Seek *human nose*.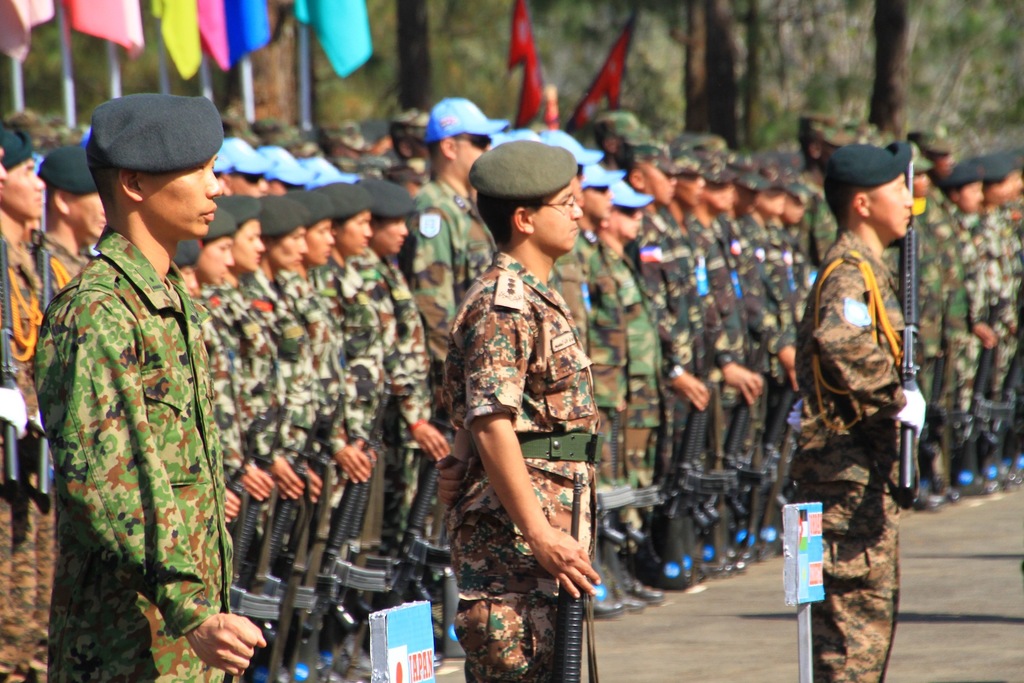
detection(325, 230, 335, 243).
